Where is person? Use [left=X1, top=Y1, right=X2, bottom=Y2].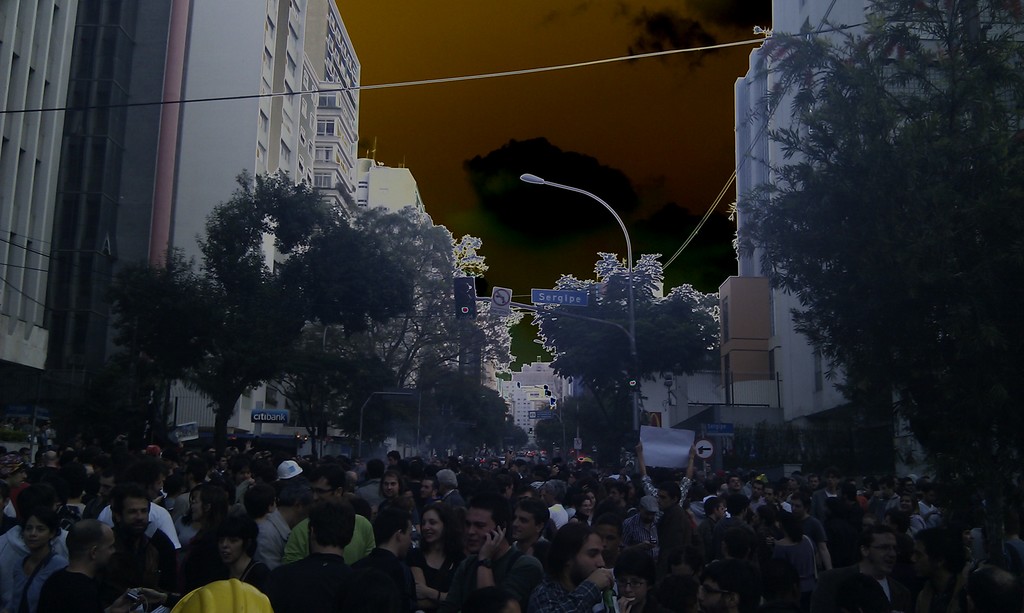
[left=256, top=488, right=308, bottom=552].
